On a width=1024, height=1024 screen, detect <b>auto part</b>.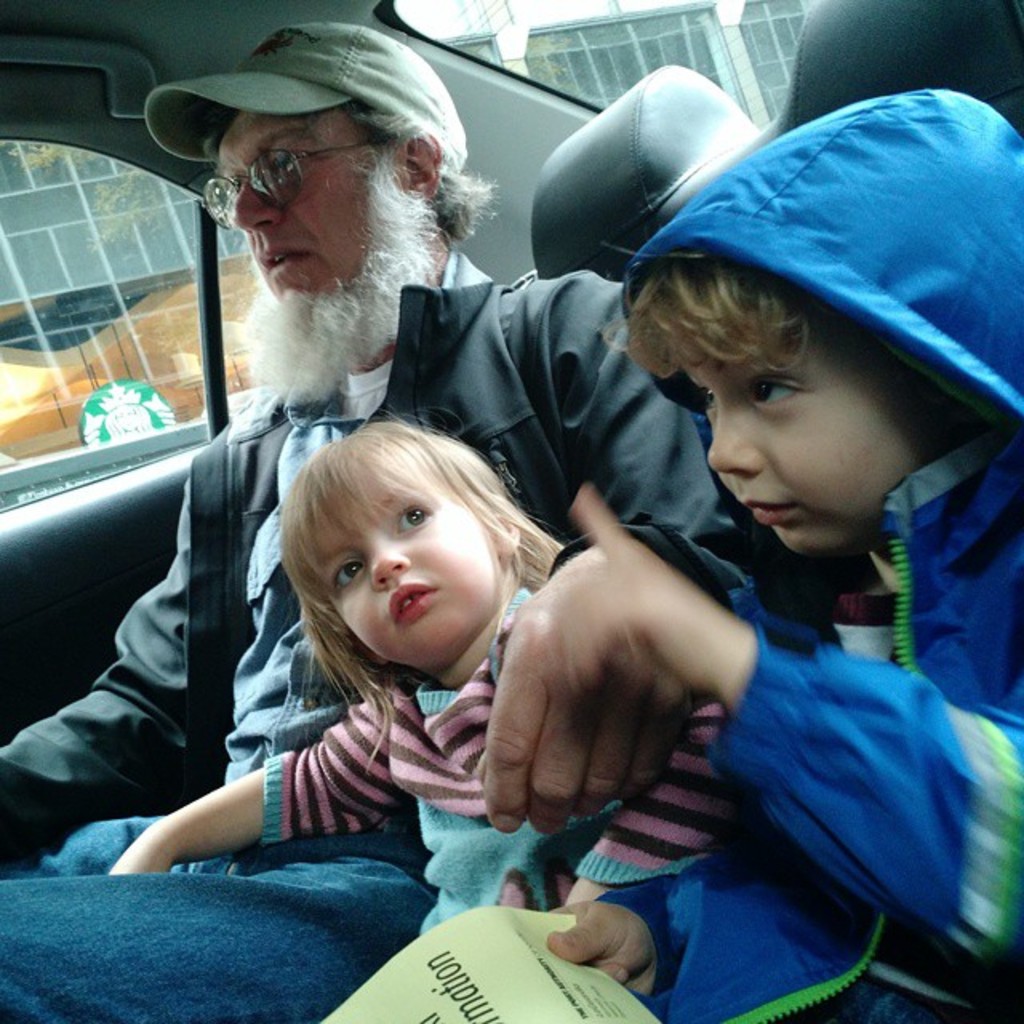
box=[2, 134, 288, 510].
